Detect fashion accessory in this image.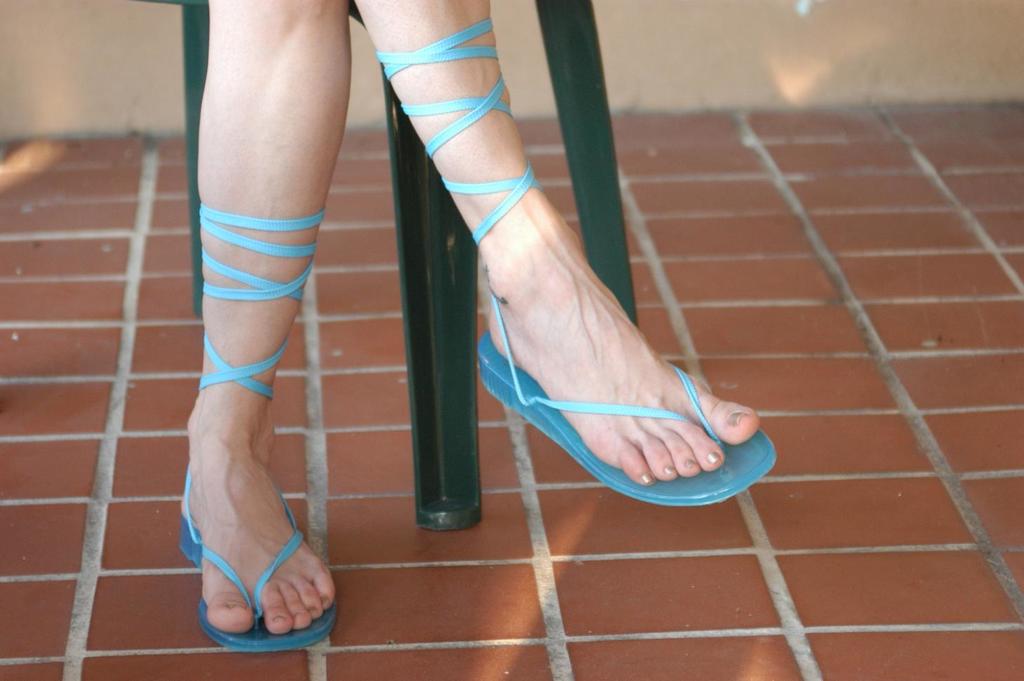
Detection: 371, 13, 775, 506.
